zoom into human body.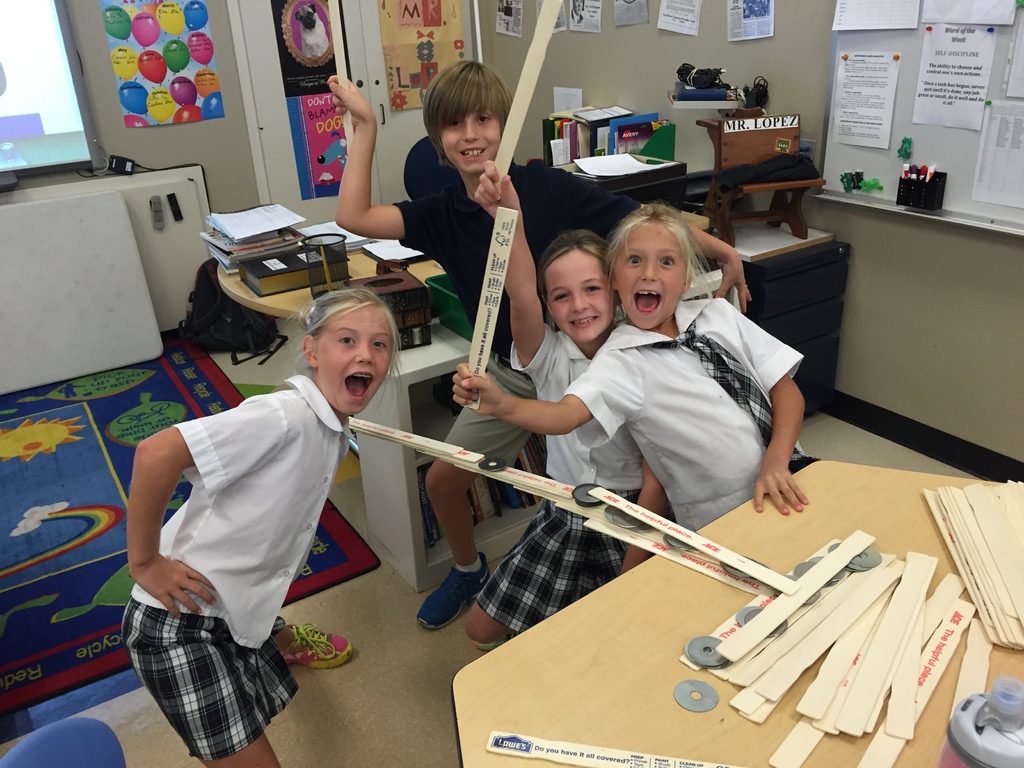
Zoom target: BBox(85, 275, 395, 753).
